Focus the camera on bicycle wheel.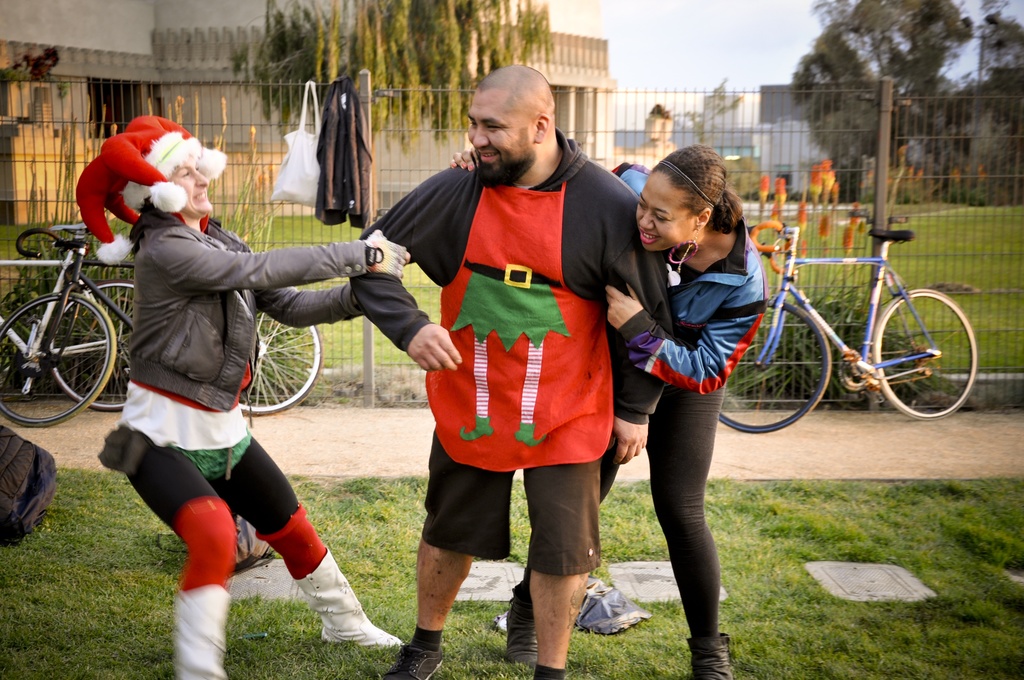
Focus region: BBox(0, 289, 120, 430).
